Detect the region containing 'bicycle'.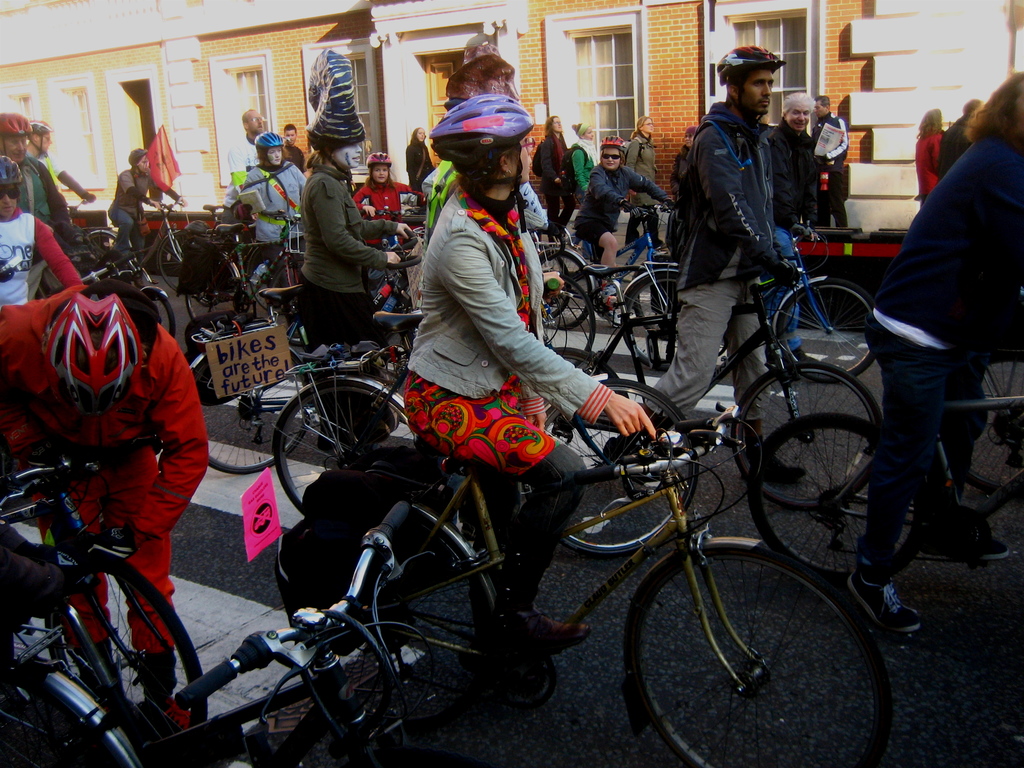
{"x1": 364, "y1": 196, "x2": 428, "y2": 308}.
